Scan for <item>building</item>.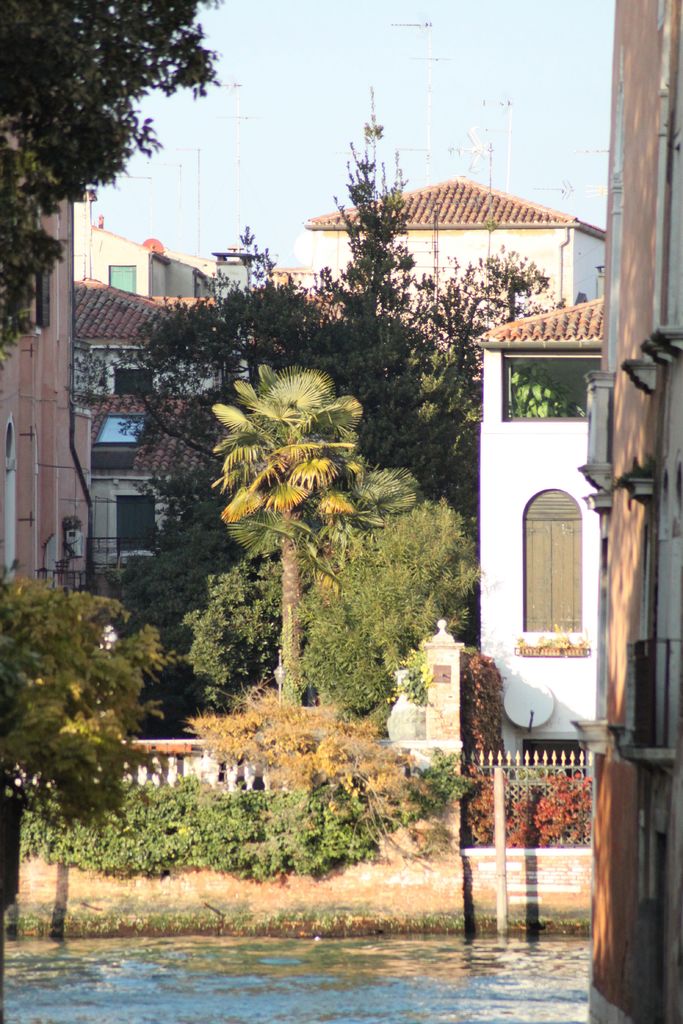
Scan result: bbox=[472, 293, 618, 753].
